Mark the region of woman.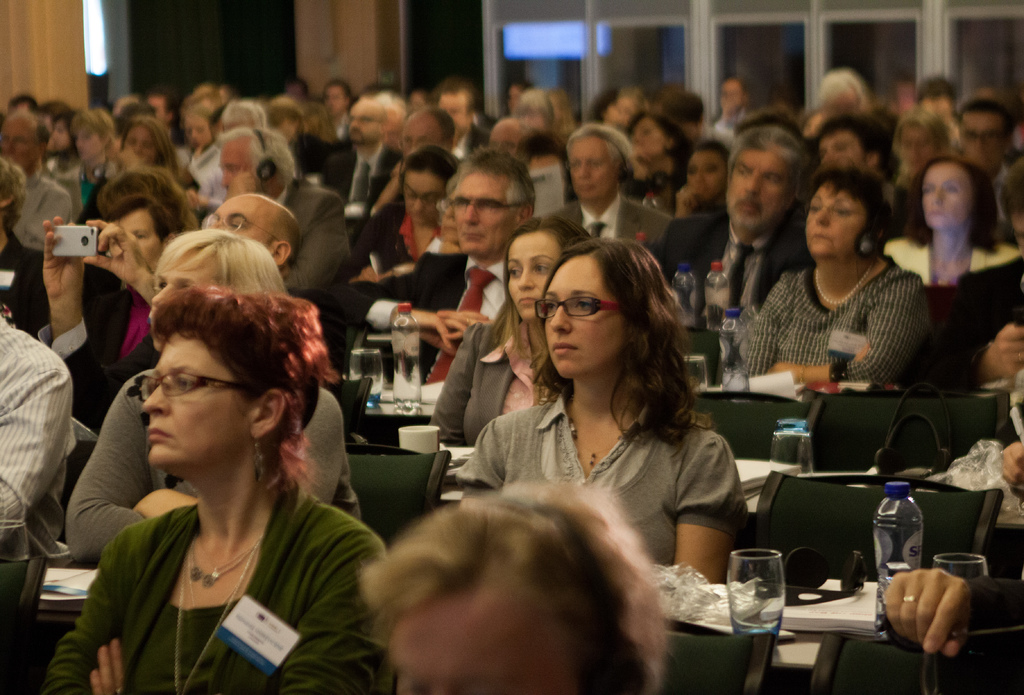
Region: l=96, t=162, r=200, b=368.
